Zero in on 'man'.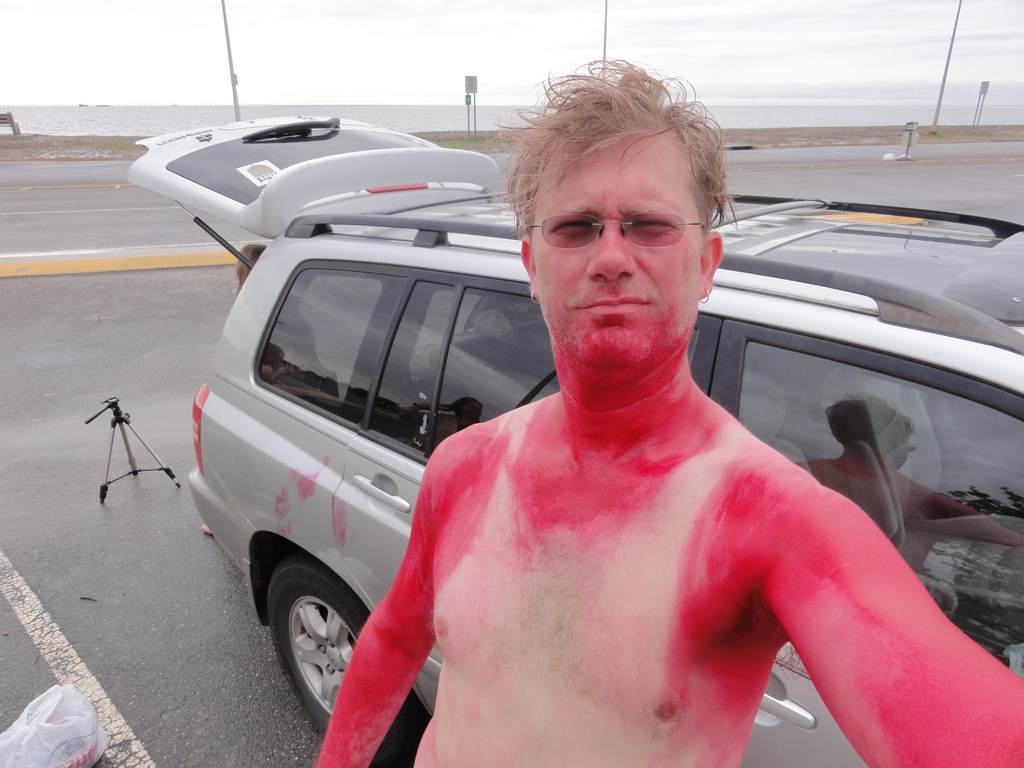
Zeroed in: <region>302, 100, 954, 767</region>.
